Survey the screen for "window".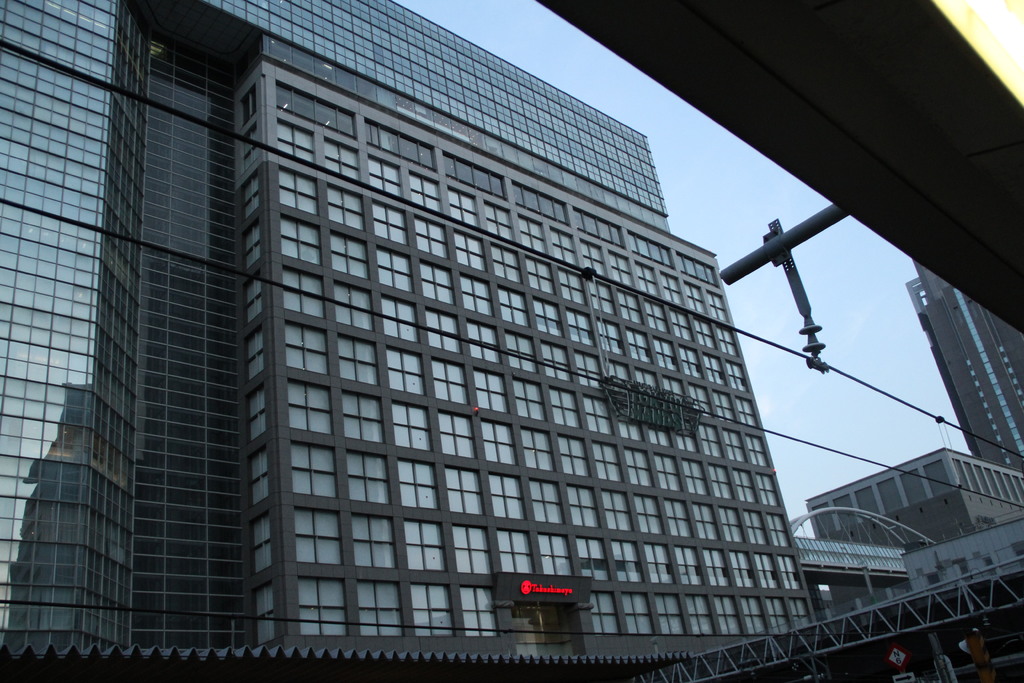
Survey found: <box>705,544,728,584</box>.
